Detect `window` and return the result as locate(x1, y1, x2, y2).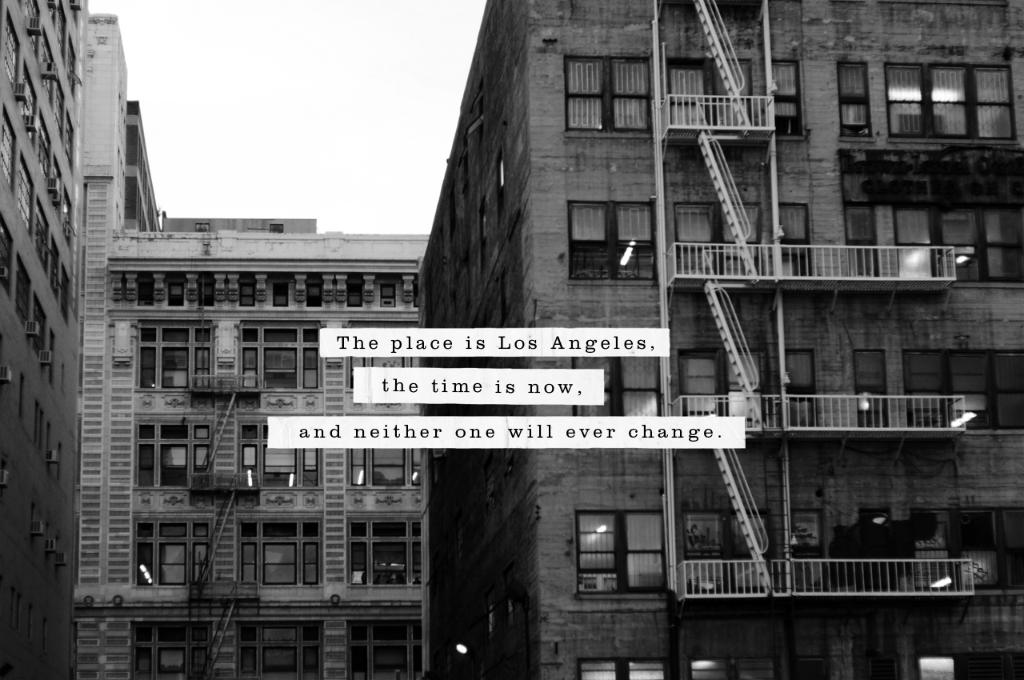
locate(937, 204, 1023, 281).
